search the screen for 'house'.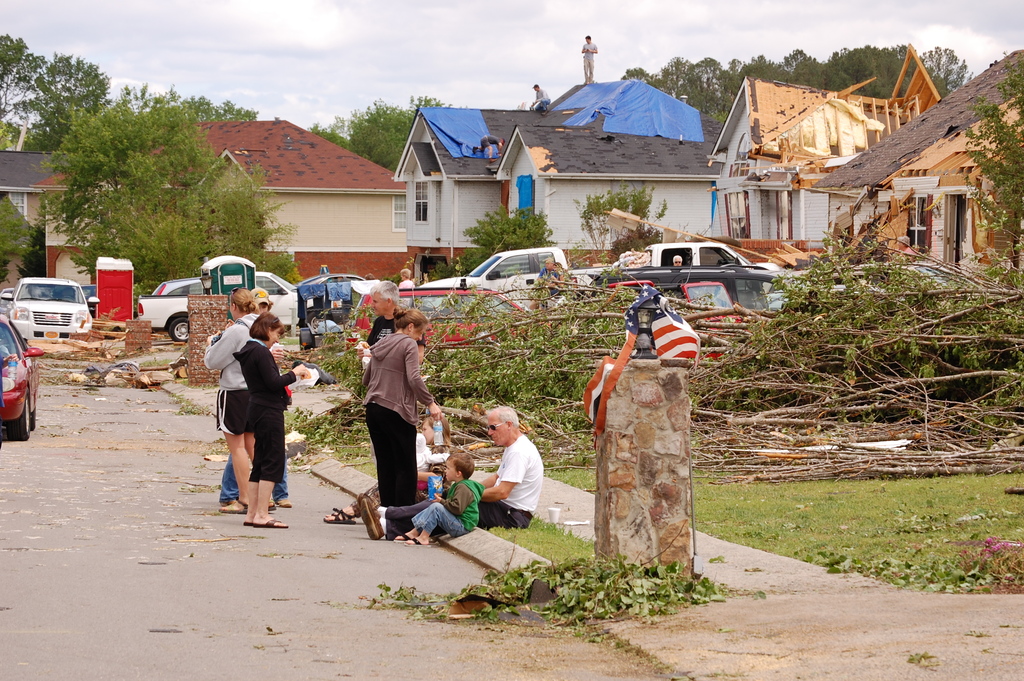
Found at 704 40 948 247.
